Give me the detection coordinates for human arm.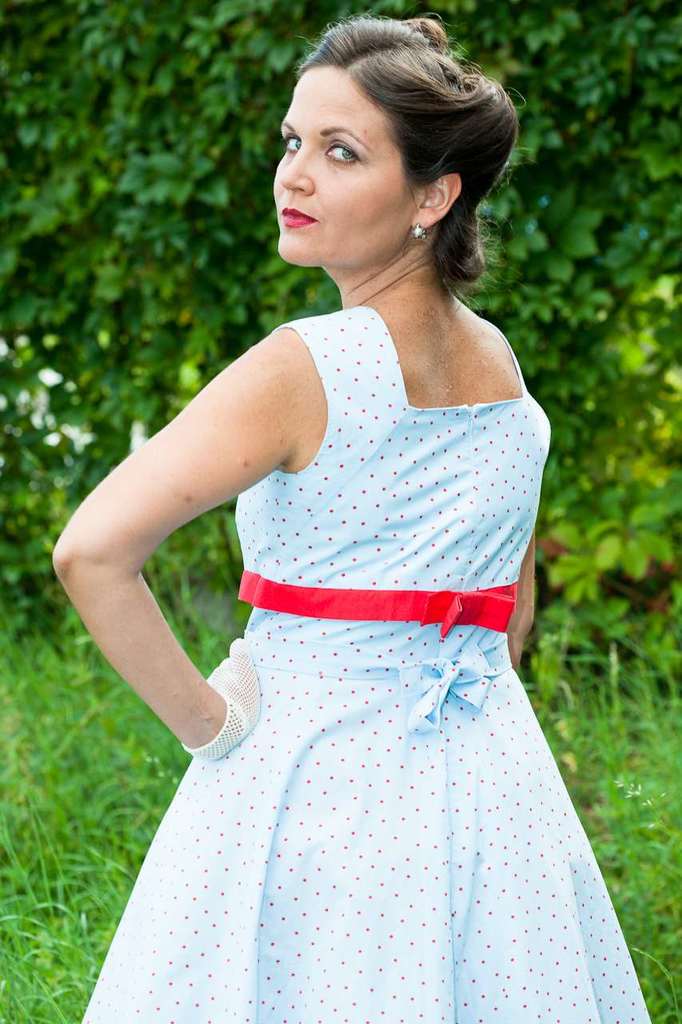
bbox(487, 350, 559, 707).
